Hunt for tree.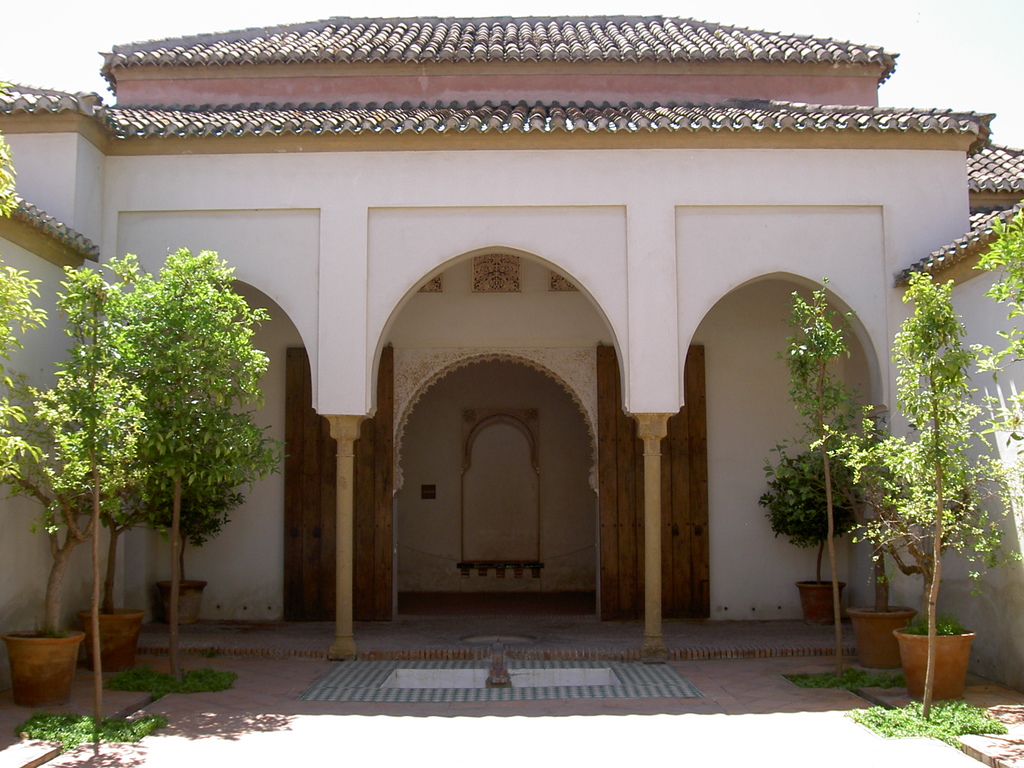
Hunted down at [left=820, top=415, right=977, bottom=621].
